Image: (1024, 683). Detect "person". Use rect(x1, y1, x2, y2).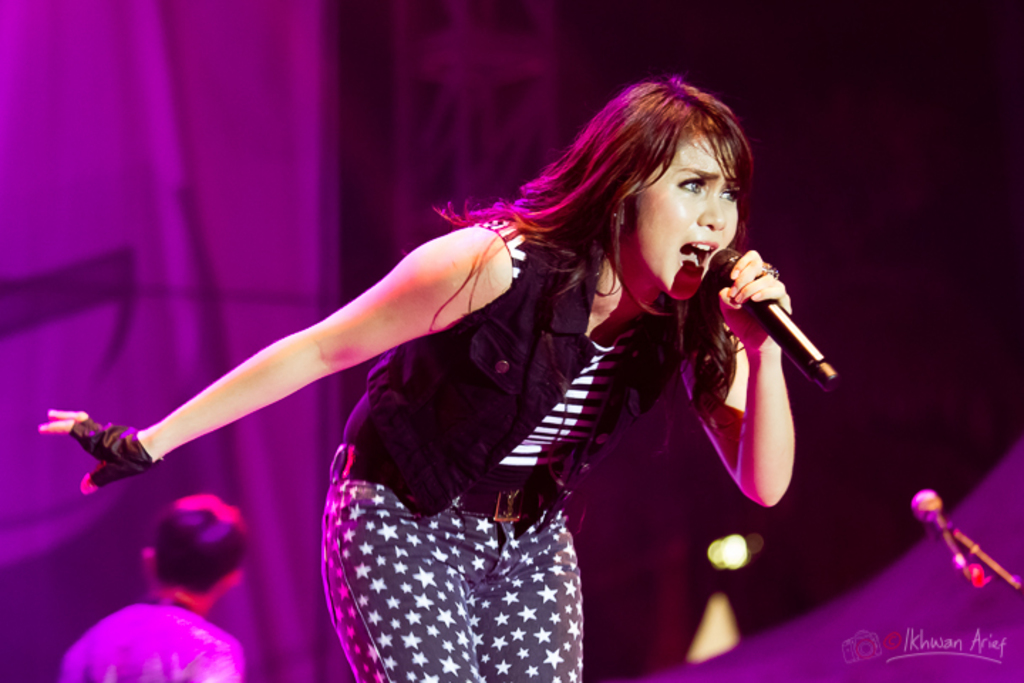
rect(40, 77, 796, 682).
